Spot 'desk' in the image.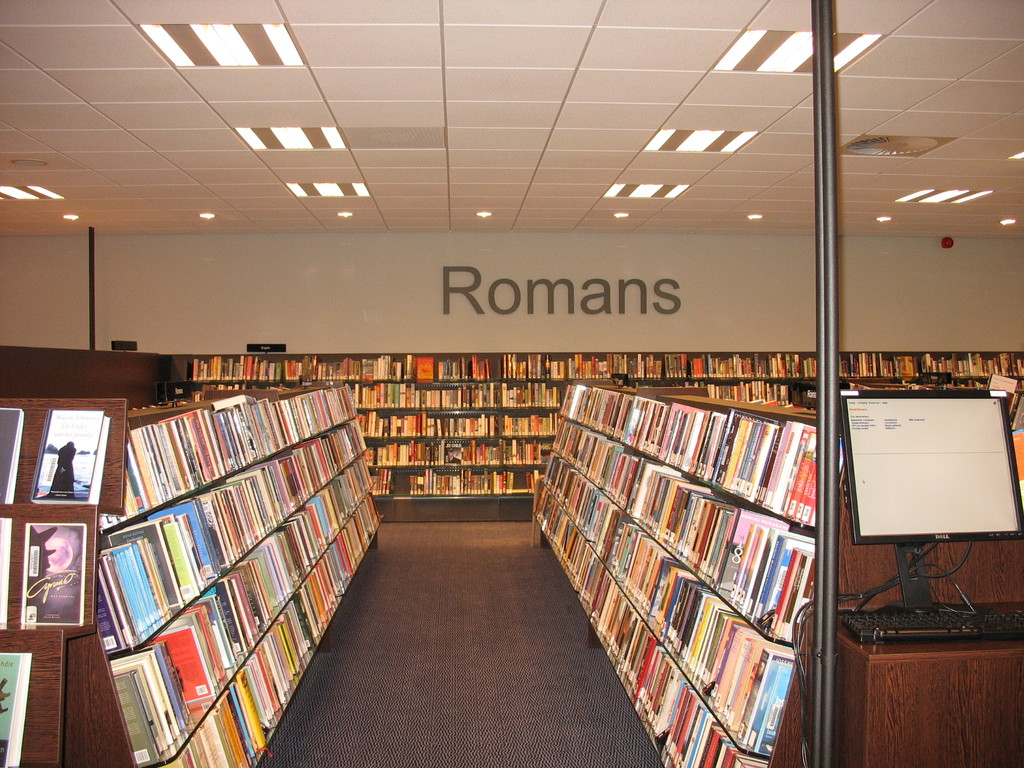
'desk' found at locate(828, 598, 1023, 767).
